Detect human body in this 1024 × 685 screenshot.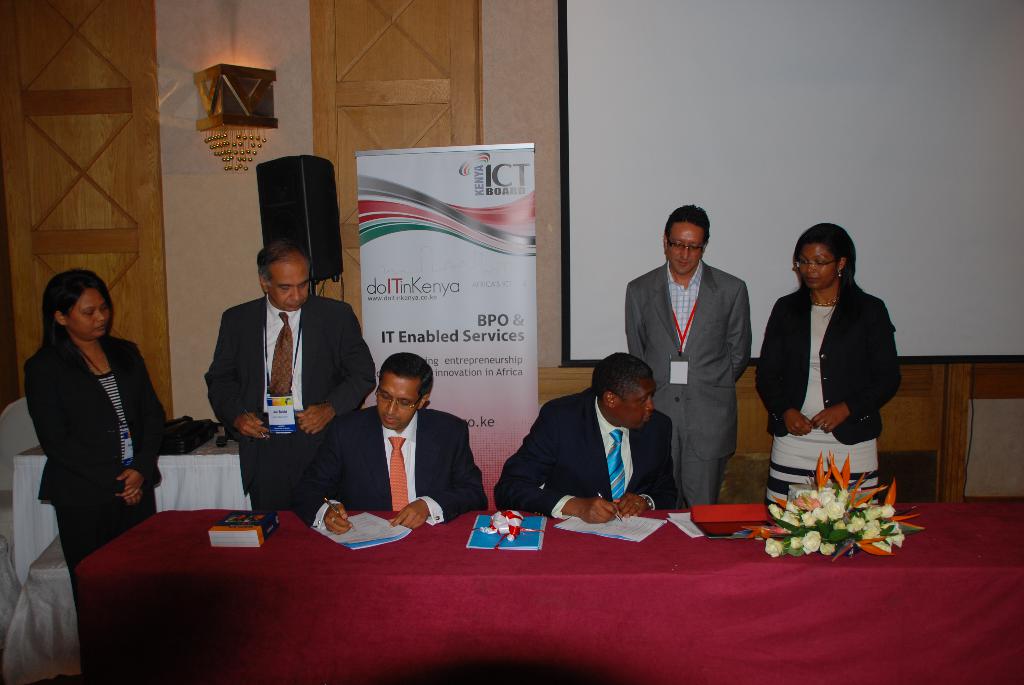
Detection: <box>765,219,894,520</box>.
